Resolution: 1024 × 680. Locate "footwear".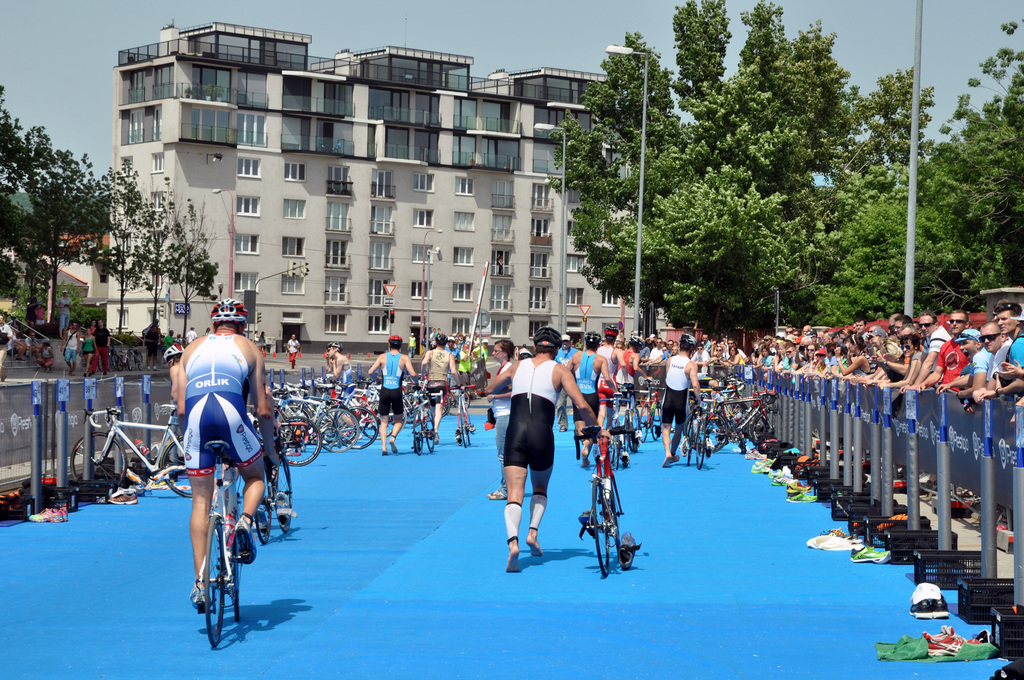
786,479,810,489.
